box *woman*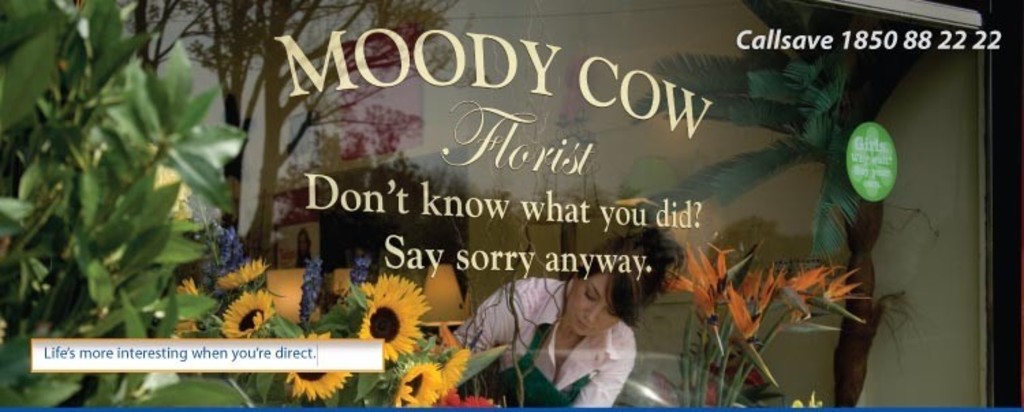
(x1=451, y1=224, x2=688, y2=411)
